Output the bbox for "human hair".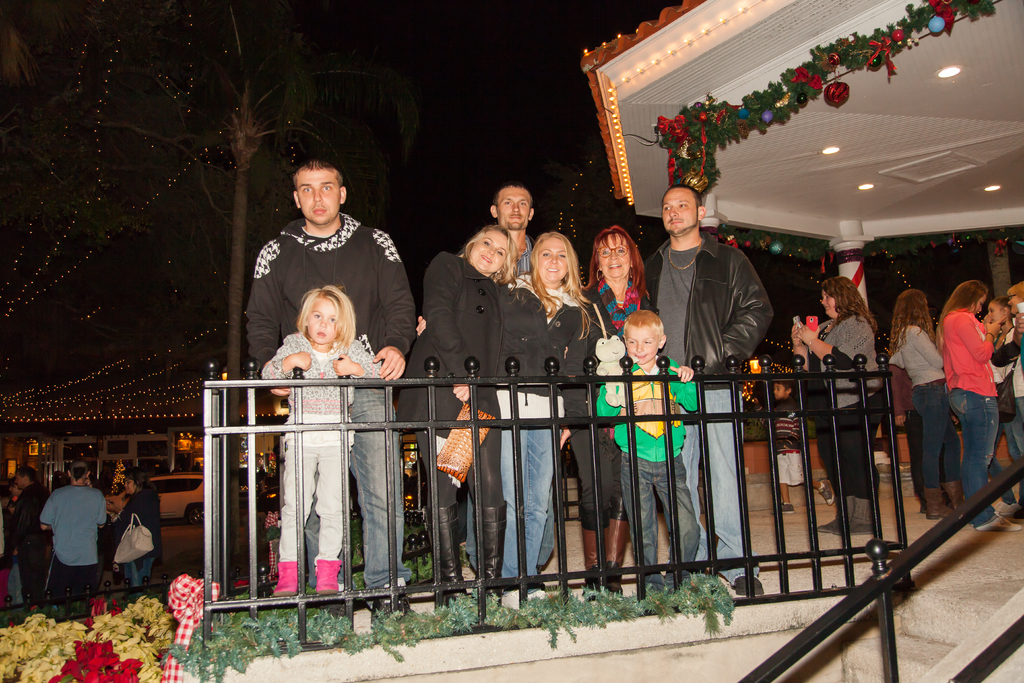
rect(820, 275, 880, 334).
